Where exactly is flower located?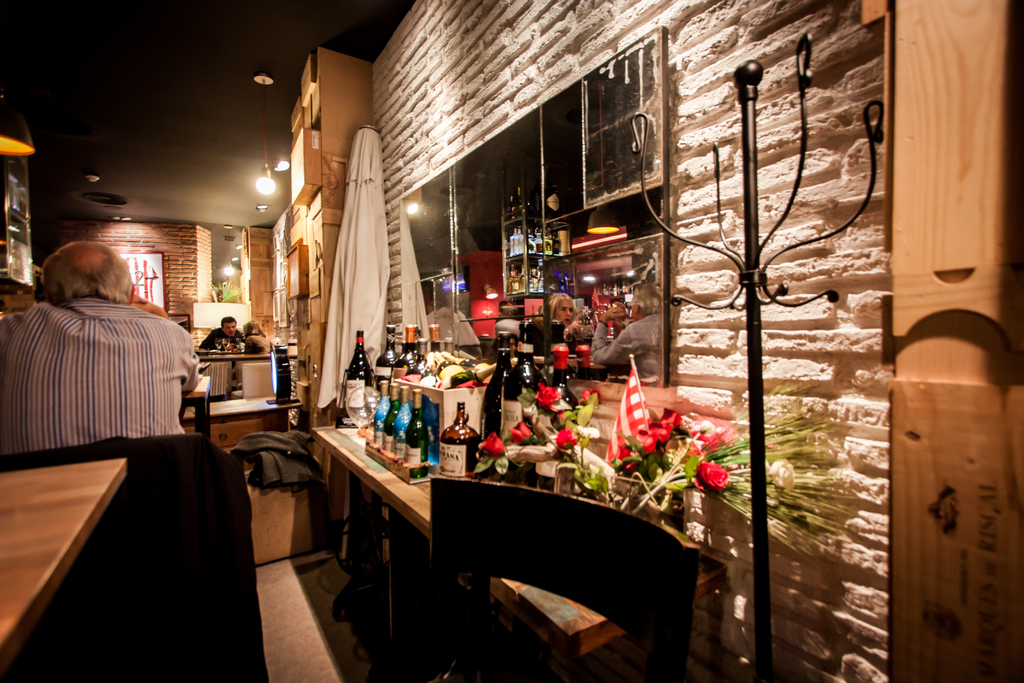
Its bounding box is box=[608, 432, 638, 467].
